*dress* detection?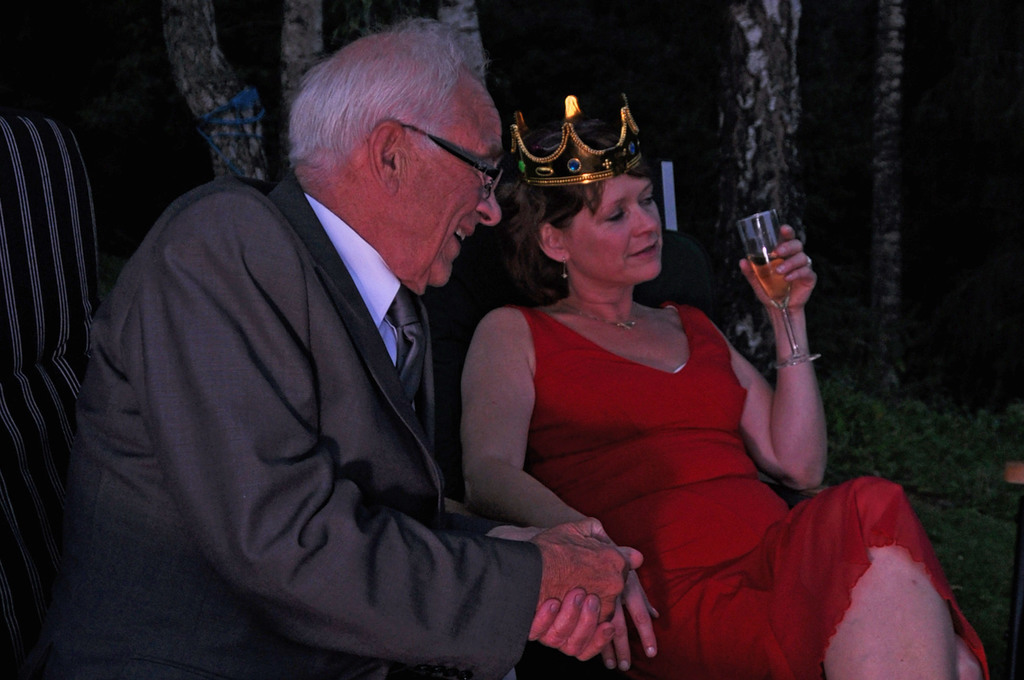
[left=507, top=296, right=989, bottom=679]
